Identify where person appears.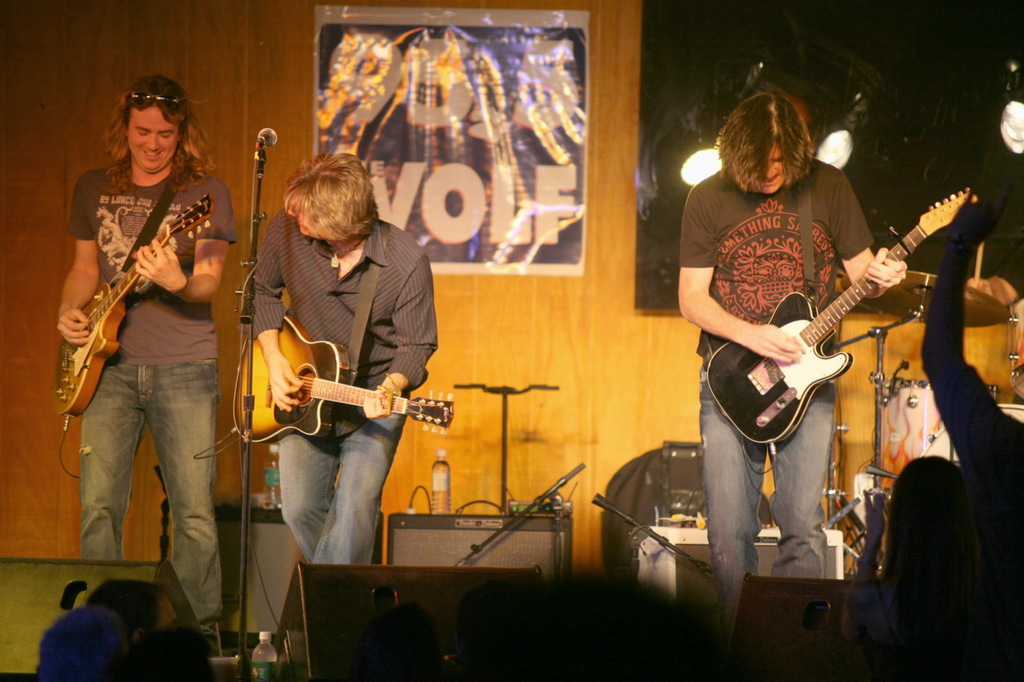
Appears at 873, 455, 968, 681.
